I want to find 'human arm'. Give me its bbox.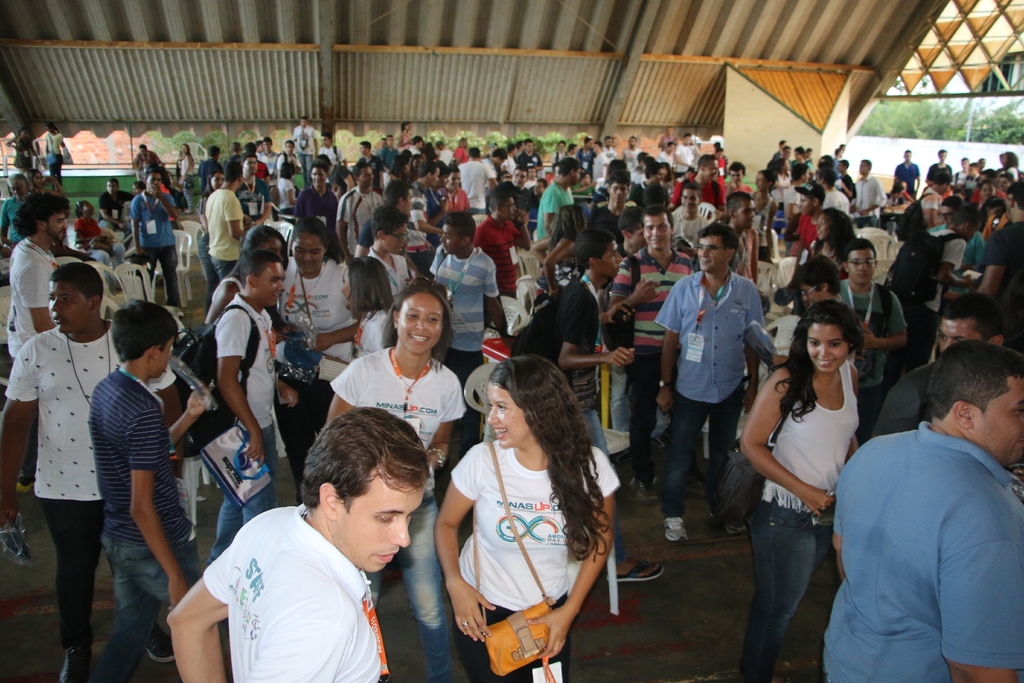
bbox=[209, 306, 268, 472].
